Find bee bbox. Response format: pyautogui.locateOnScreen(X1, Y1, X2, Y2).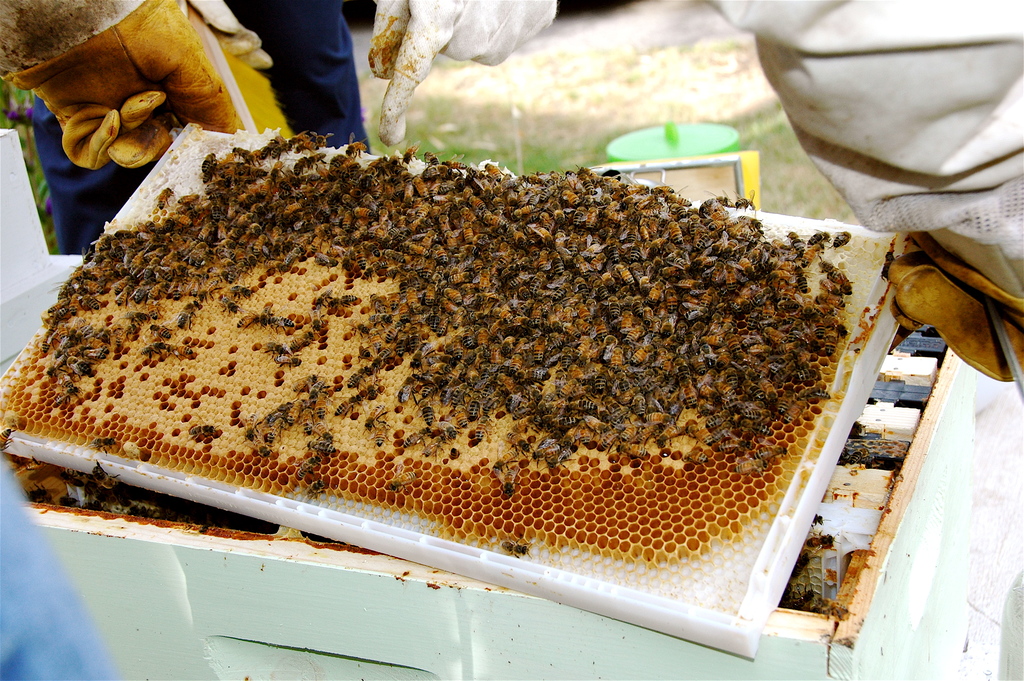
pyautogui.locateOnScreen(317, 318, 326, 336).
